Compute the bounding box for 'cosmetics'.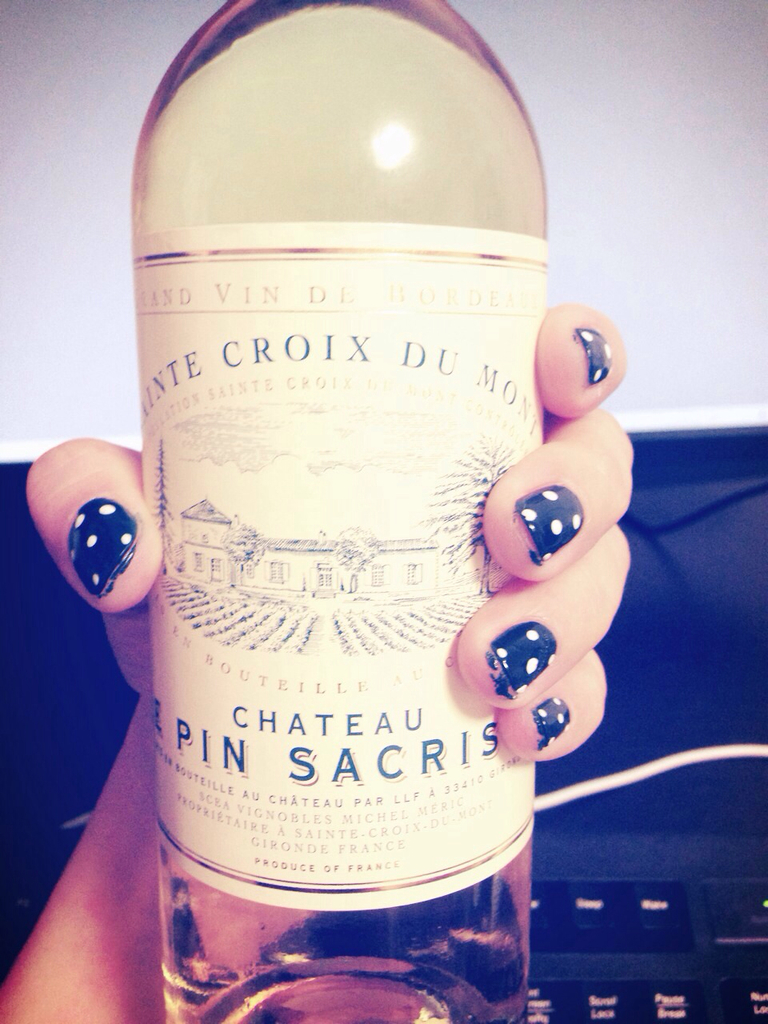
bbox=(66, 487, 149, 610).
